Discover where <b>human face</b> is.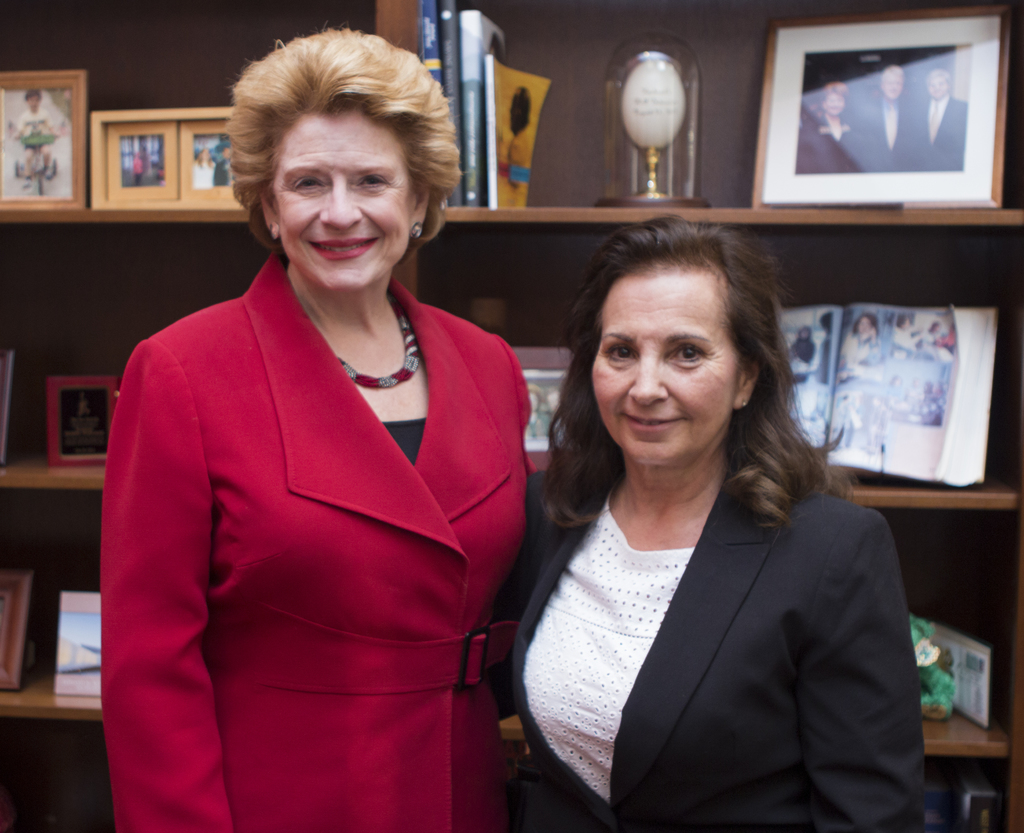
Discovered at locate(929, 77, 945, 102).
